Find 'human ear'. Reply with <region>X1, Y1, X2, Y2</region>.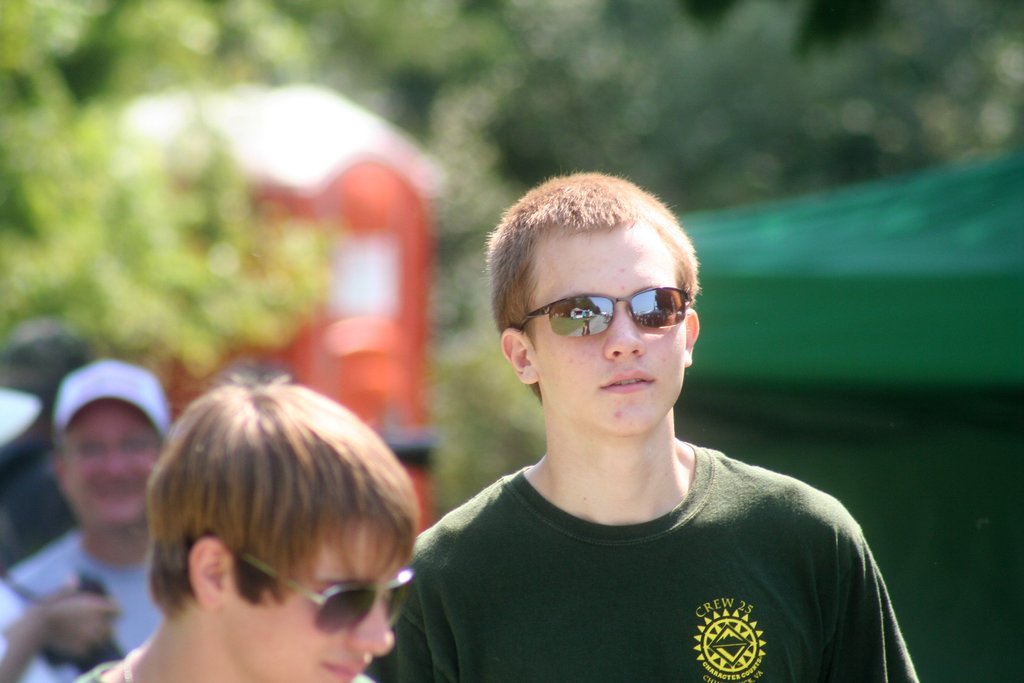
<region>685, 309, 703, 368</region>.
